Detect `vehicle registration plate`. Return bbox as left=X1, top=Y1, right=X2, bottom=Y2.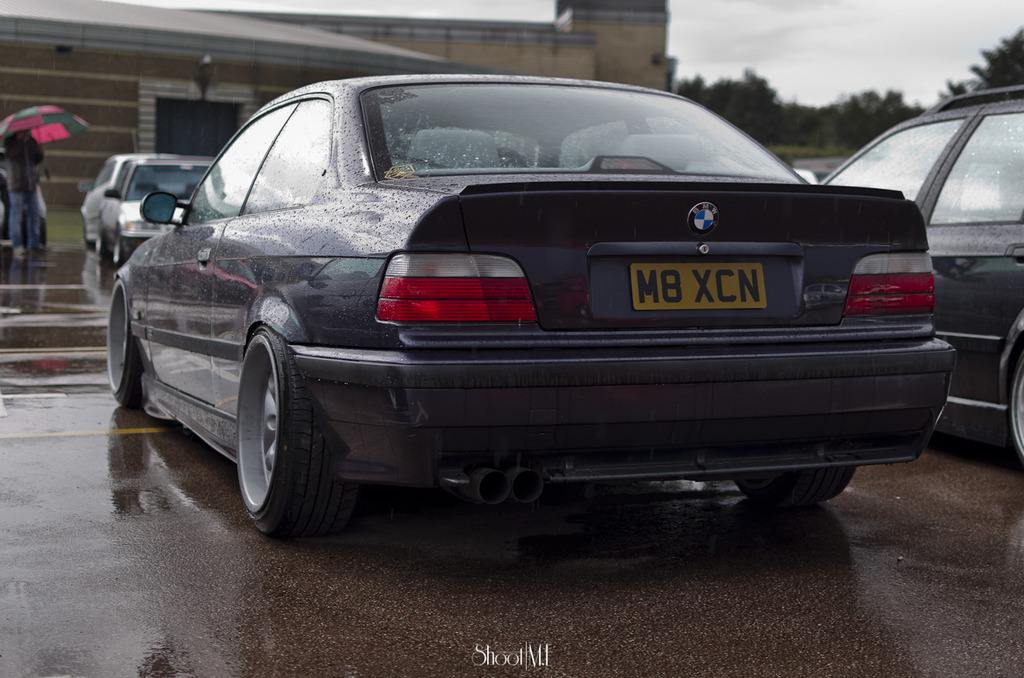
left=629, top=263, right=766, bottom=308.
